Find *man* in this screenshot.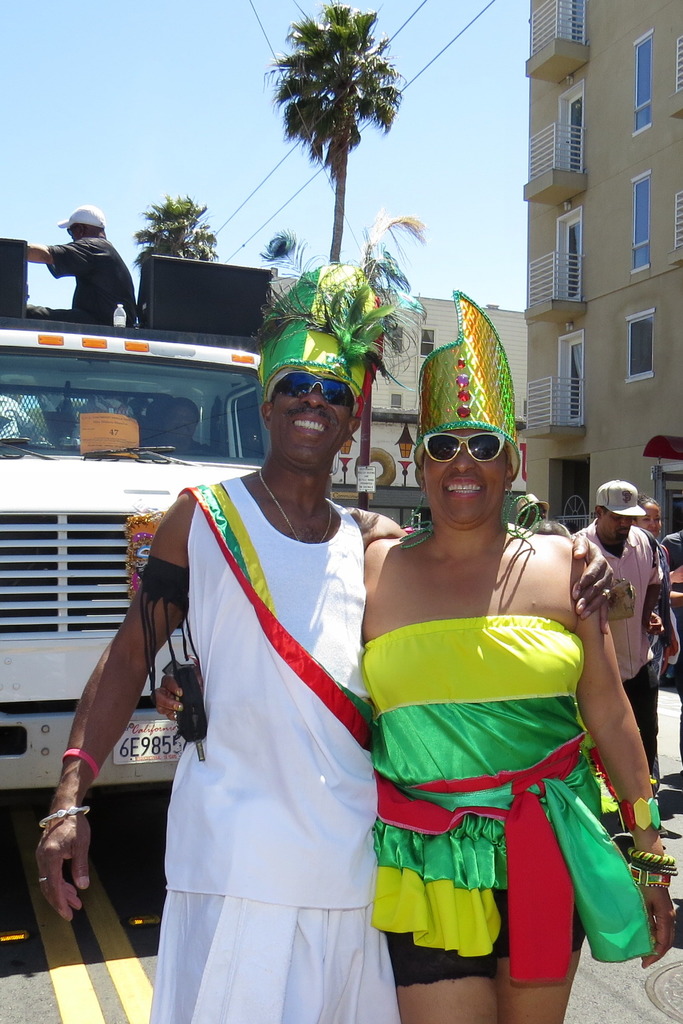
The bounding box for *man* is 28,260,614,1023.
